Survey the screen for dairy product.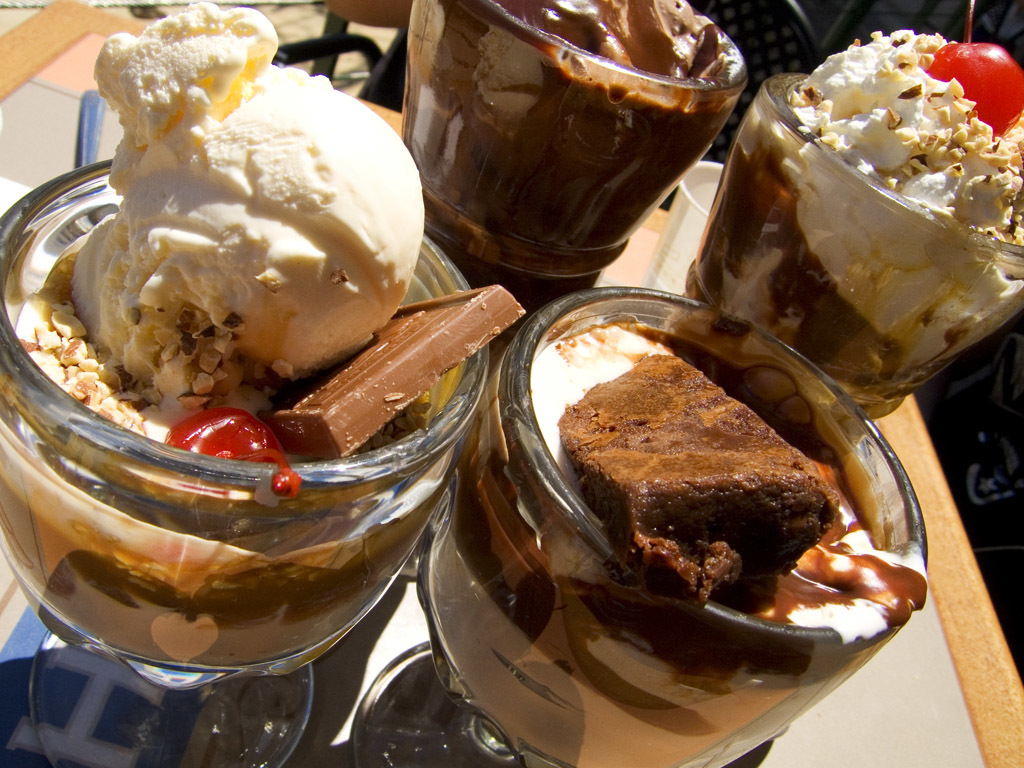
Survey found: x1=535 y1=353 x2=895 y2=637.
